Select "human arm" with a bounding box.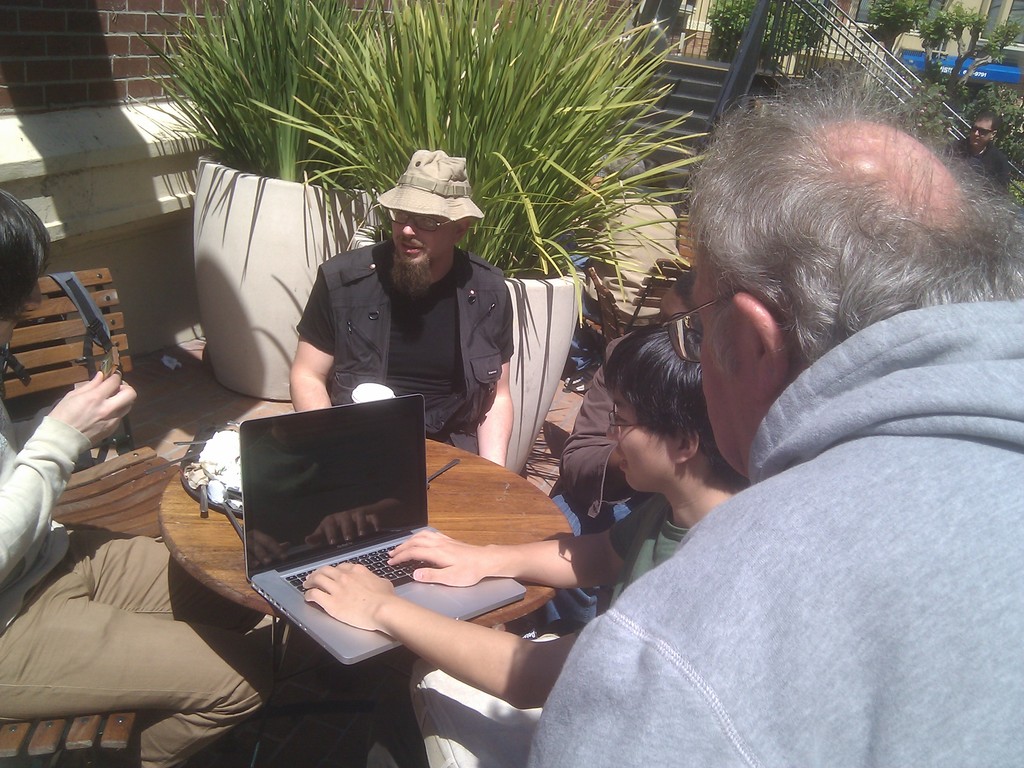
<bbox>556, 333, 637, 512</bbox>.
